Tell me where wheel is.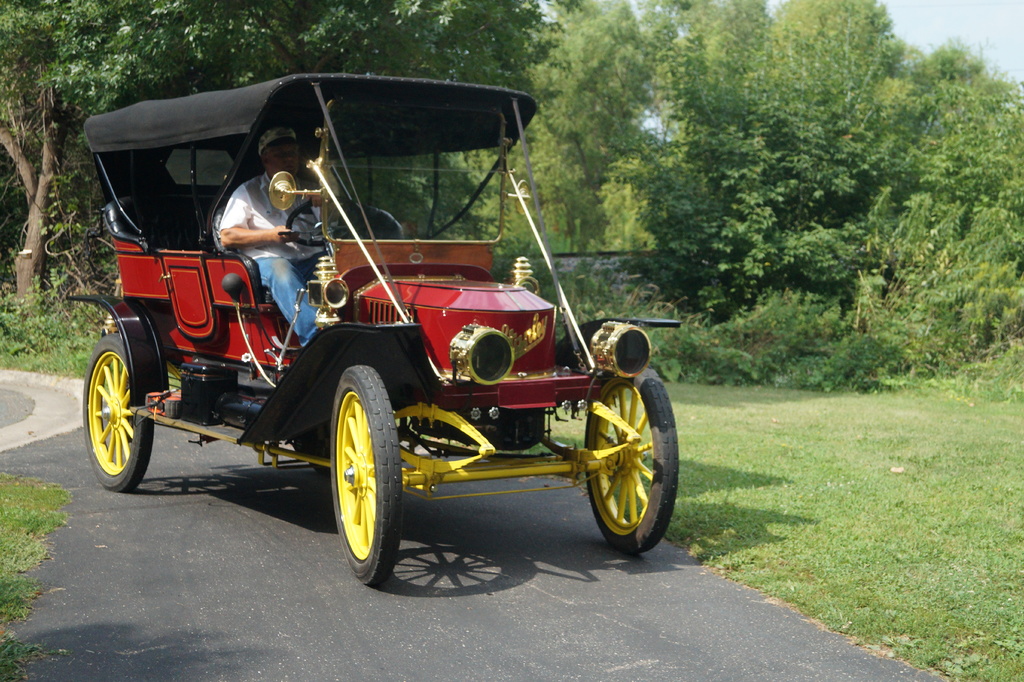
wheel is at 289/193/356/256.
